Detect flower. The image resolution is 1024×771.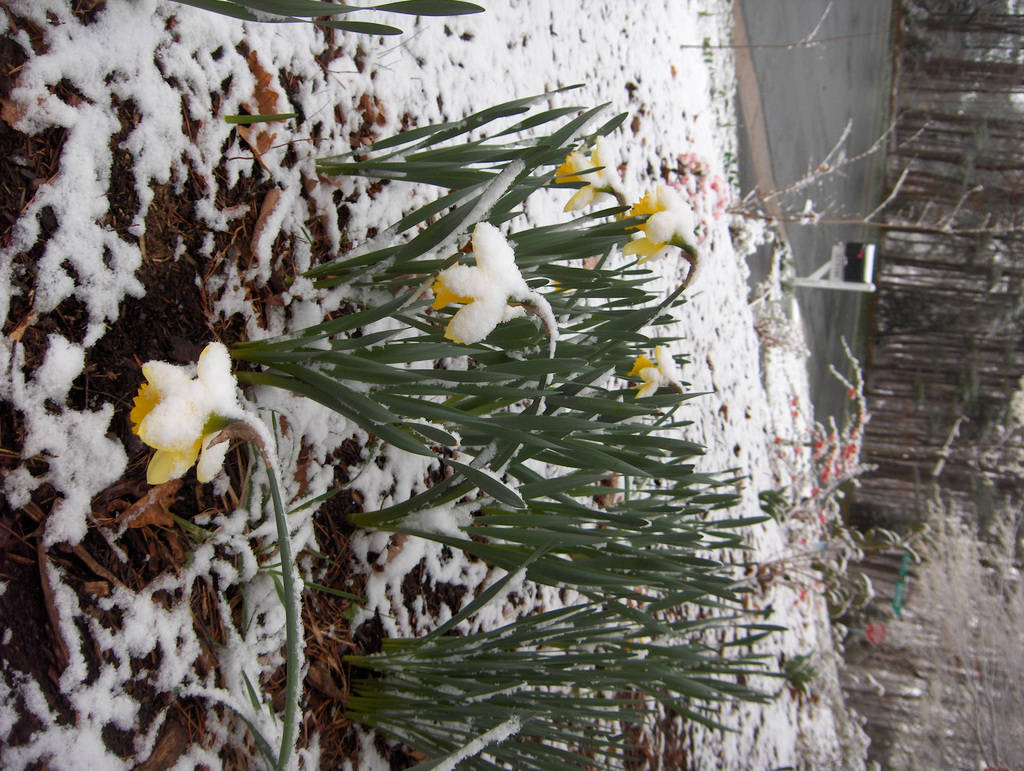
BBox(554, 134, 616, 213).
